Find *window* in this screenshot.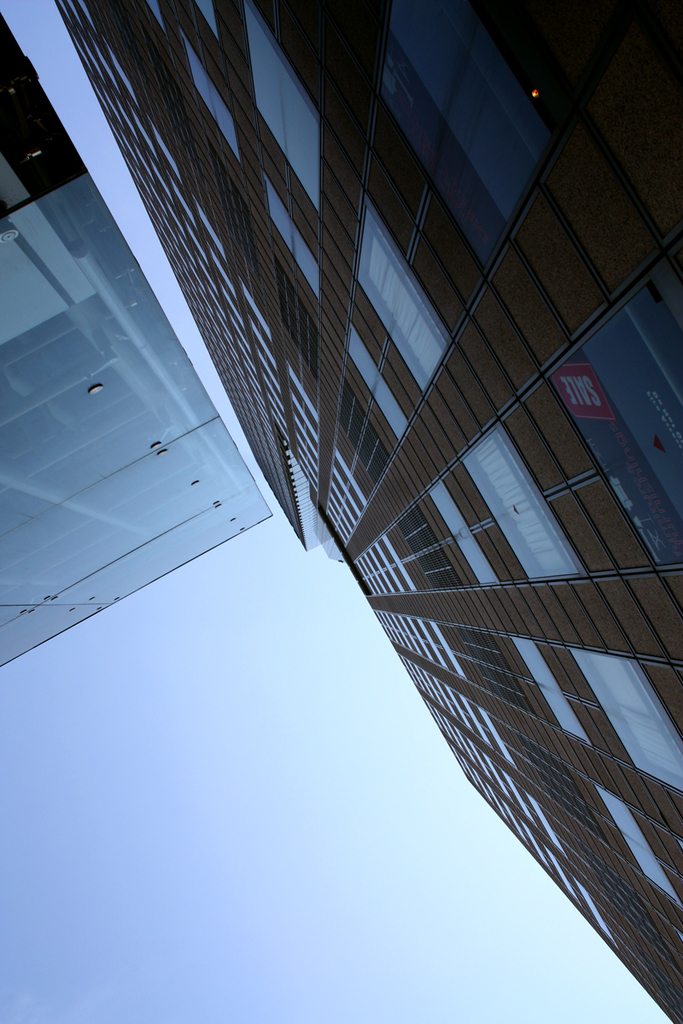
The bounding box for *window* is [548, 237, 682, 571].
